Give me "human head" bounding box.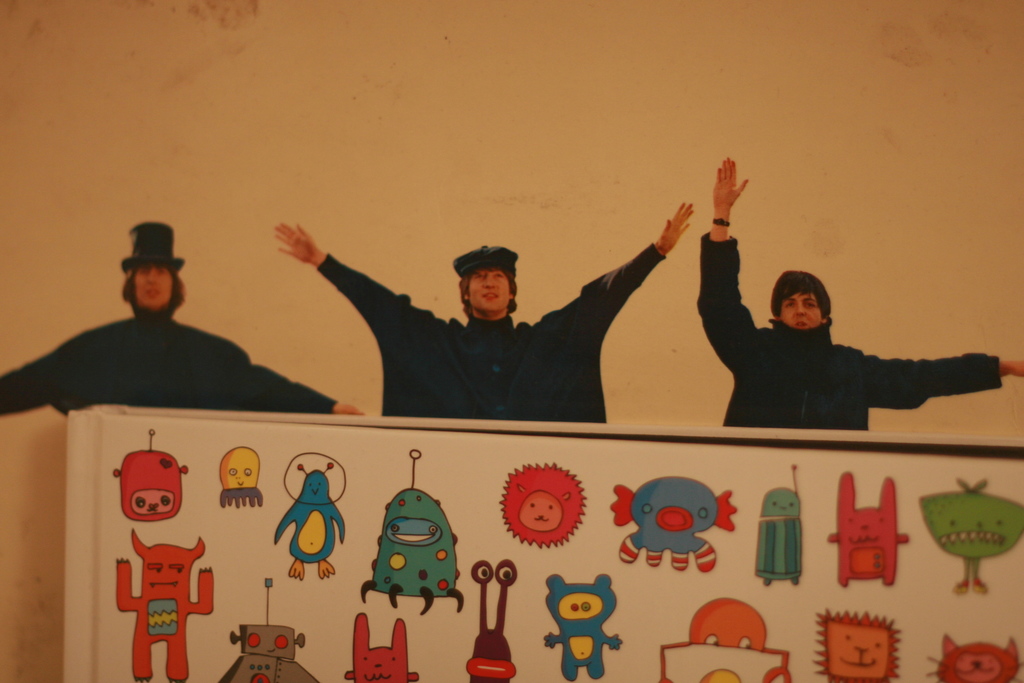
bbox(769, 268, 830, 331).
